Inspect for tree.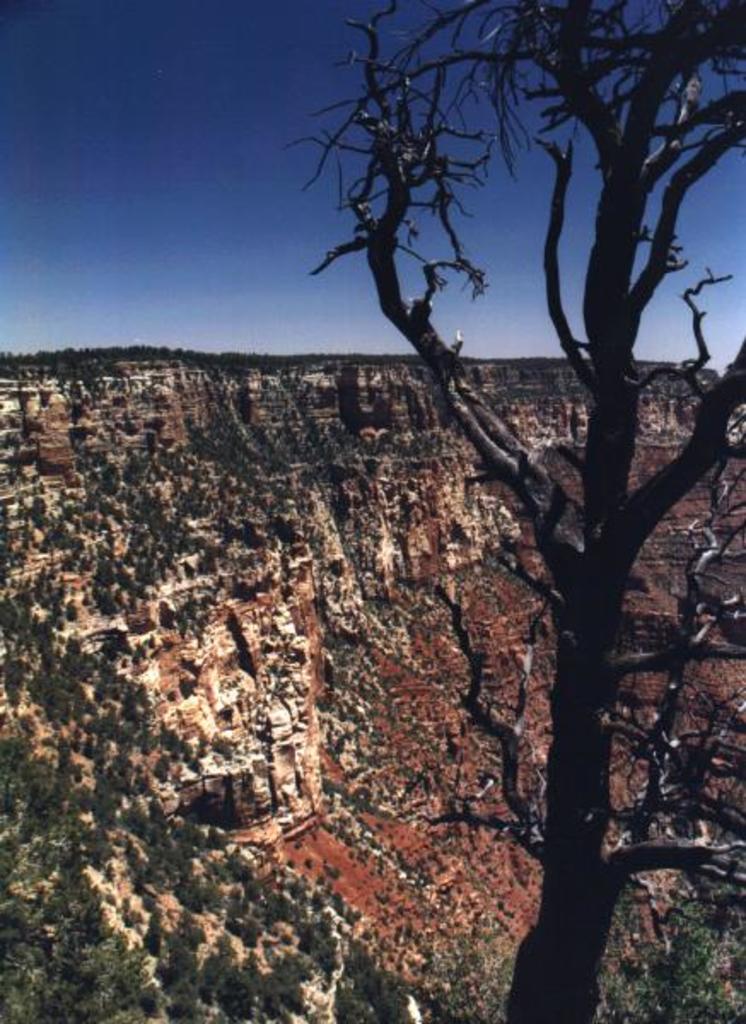
Inspection: [left=282, top=0, right=744, bottom=1022].
